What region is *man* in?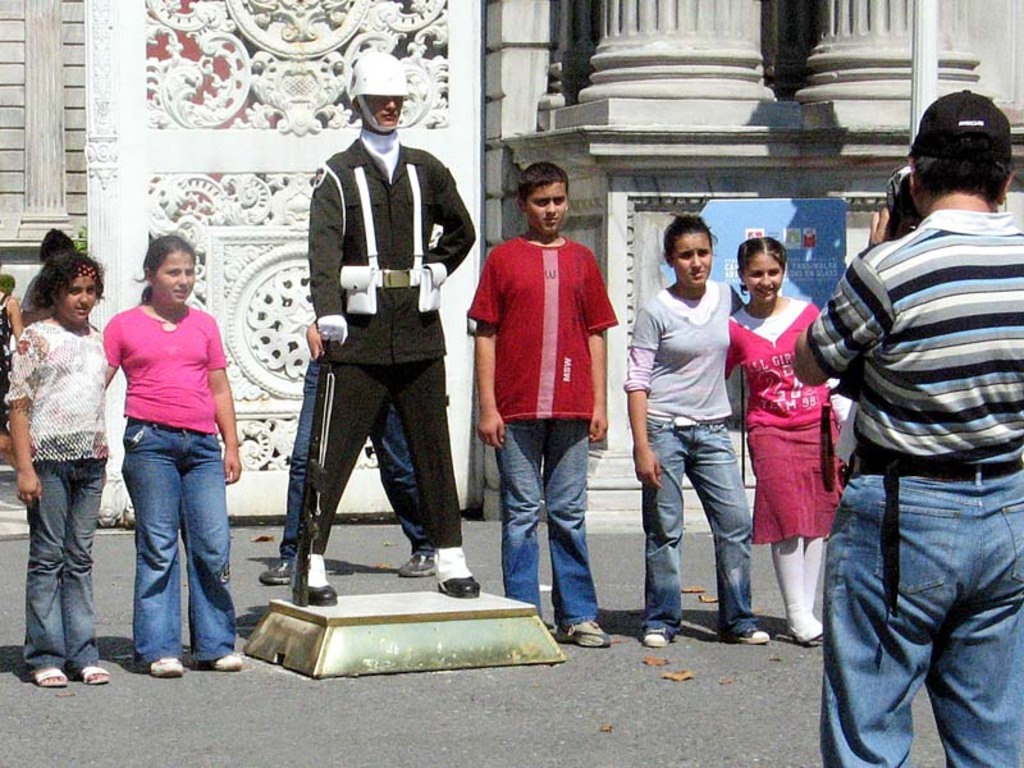
box(465, 164, 622, 644).
